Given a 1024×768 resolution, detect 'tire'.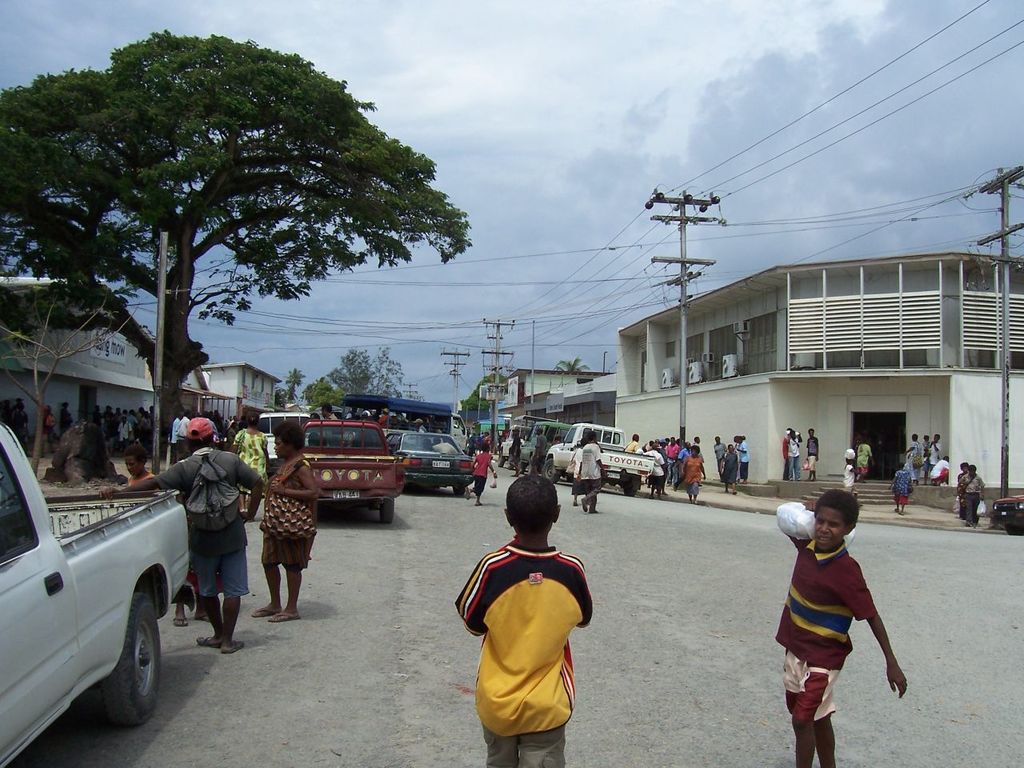
crop(378, 492, 400, 525).
